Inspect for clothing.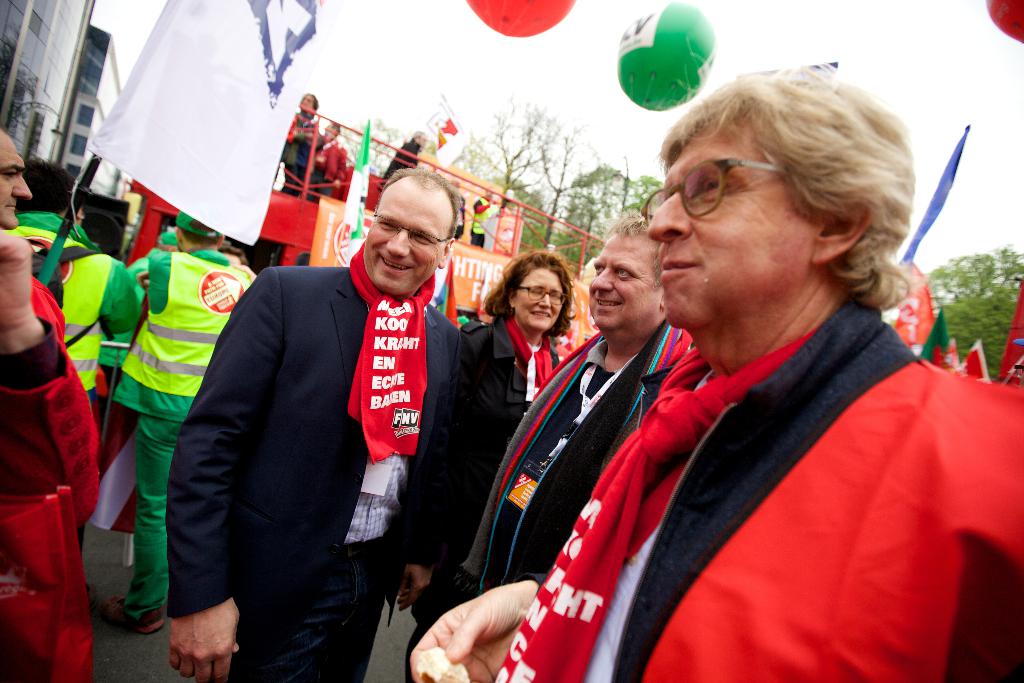
Inspection: (161, 231, 461, 678).
